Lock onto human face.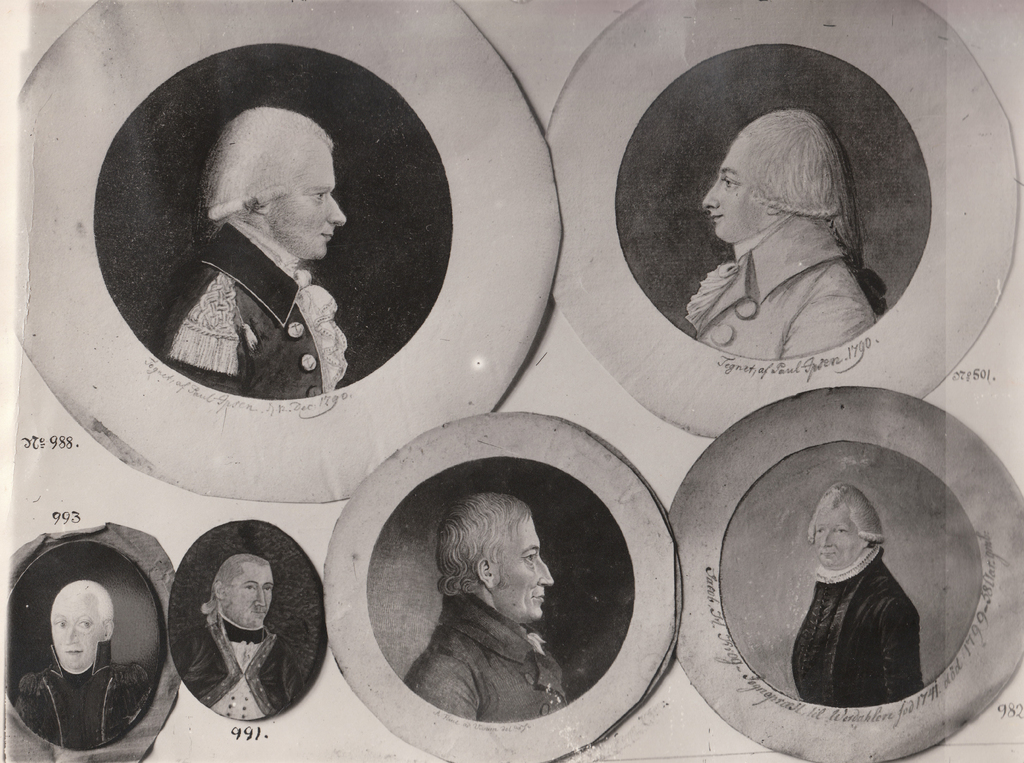
Locked: x1=699, y1=128, x2=767, y2=247.
